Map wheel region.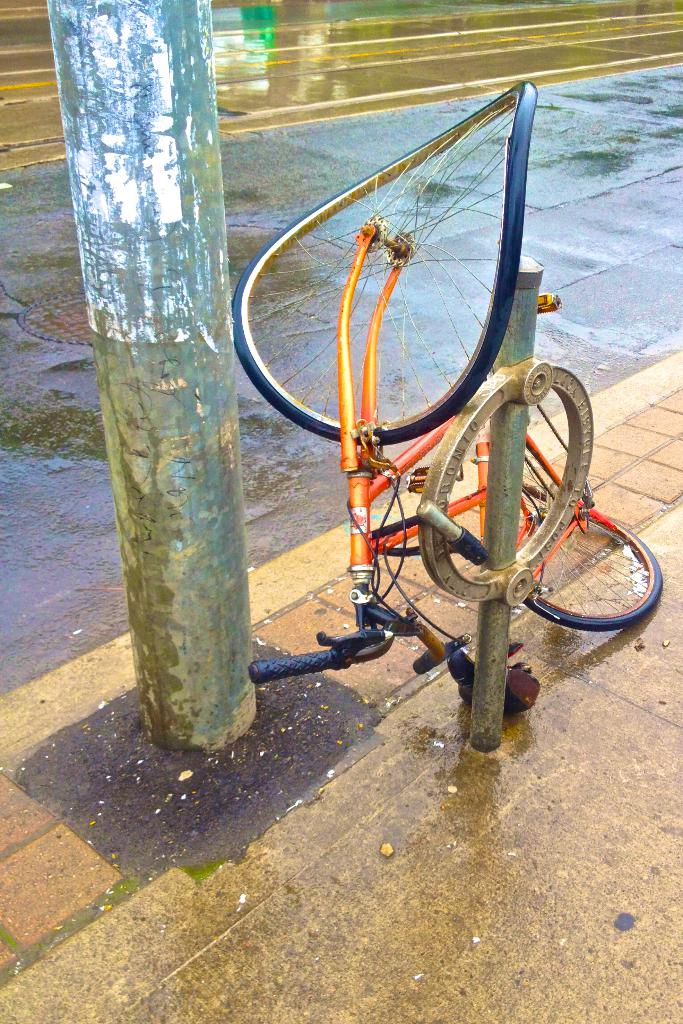
Mapped to rect(231, 77, 534, 454).
